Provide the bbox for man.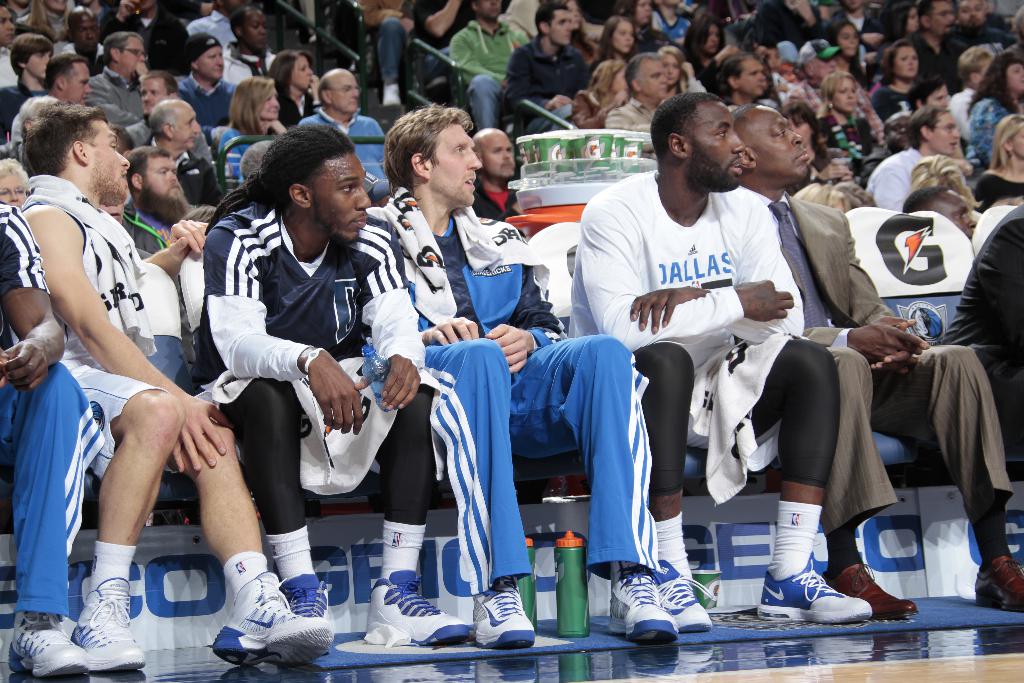
{"left": 184, "top": 124, "right": 470, "bottom": 644}.
